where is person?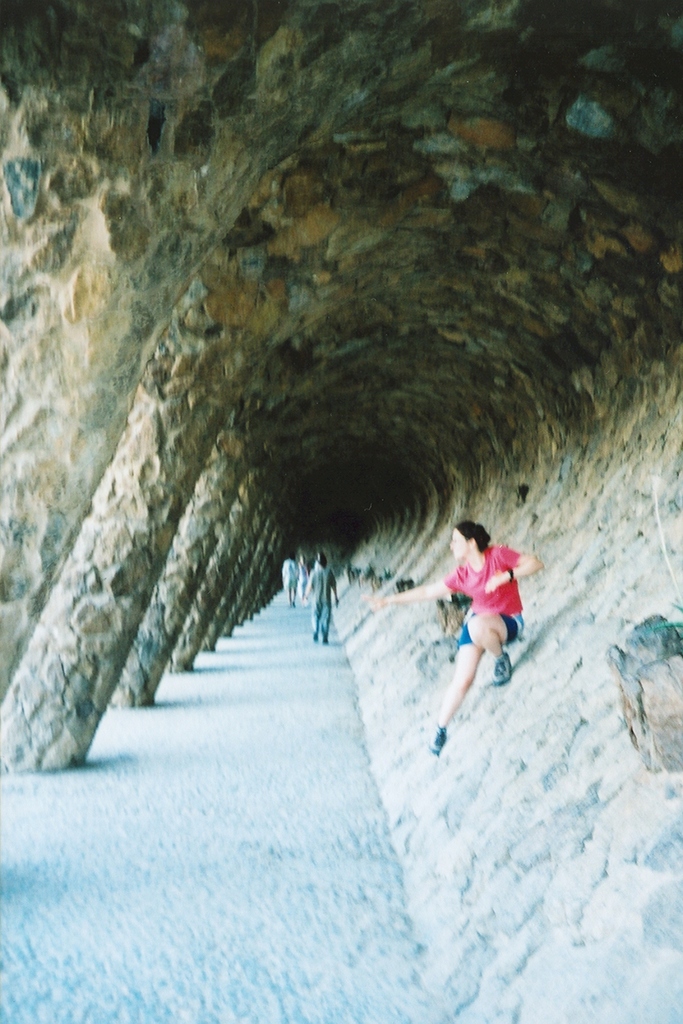
<box>305,556,338,652</box>.
